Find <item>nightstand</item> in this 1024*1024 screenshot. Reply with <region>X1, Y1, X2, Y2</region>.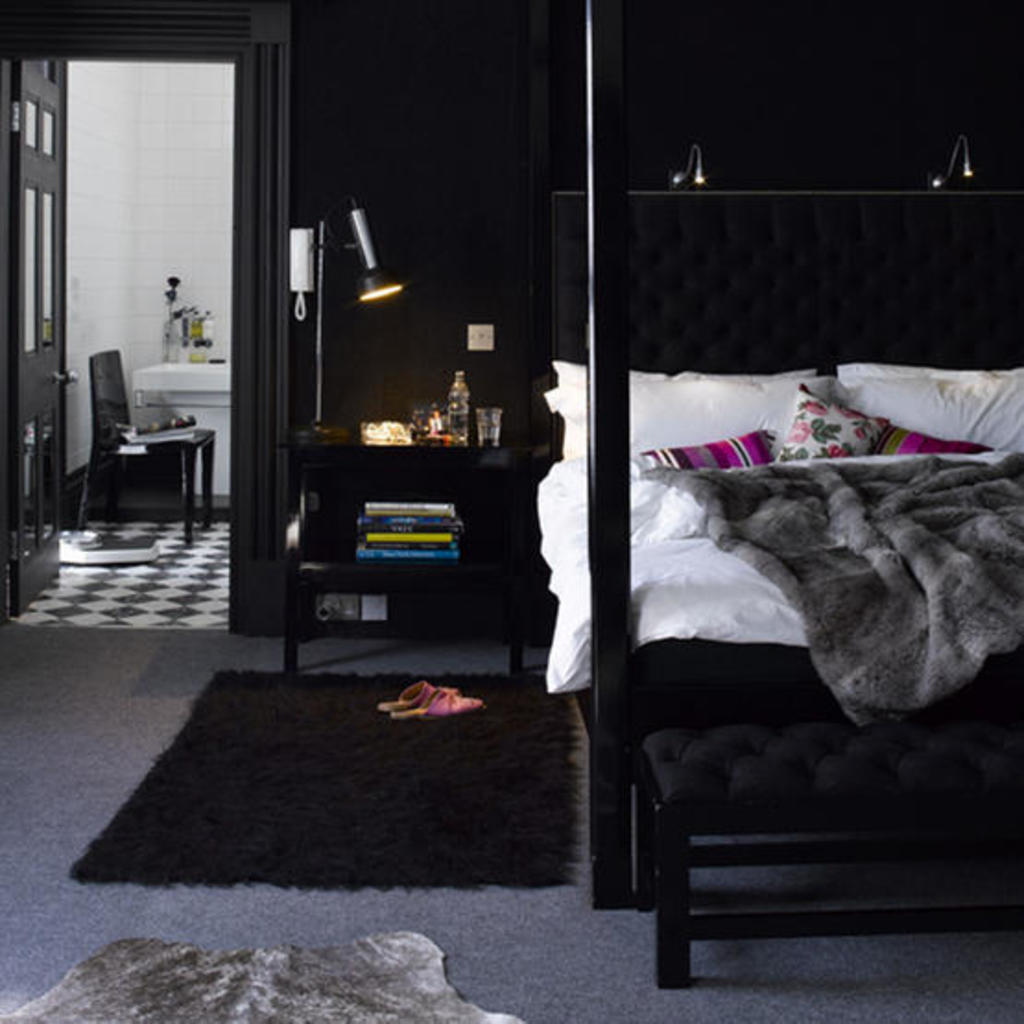
<region>262, 413, 555, 661</region>.
